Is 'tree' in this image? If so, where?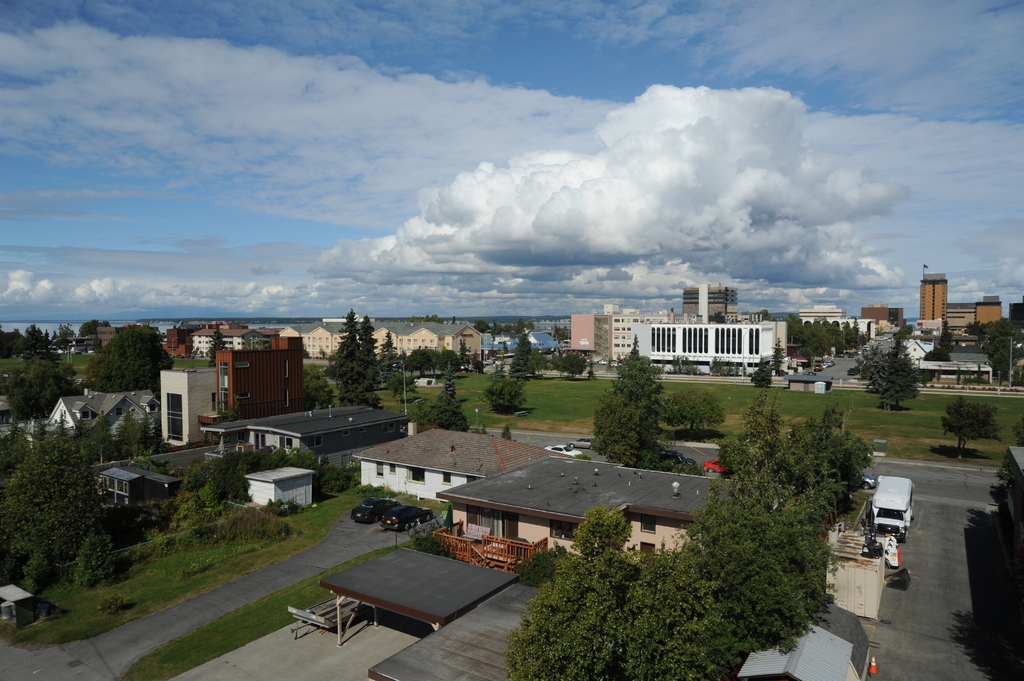
Yes, at box(746, 361, 771, 389).
